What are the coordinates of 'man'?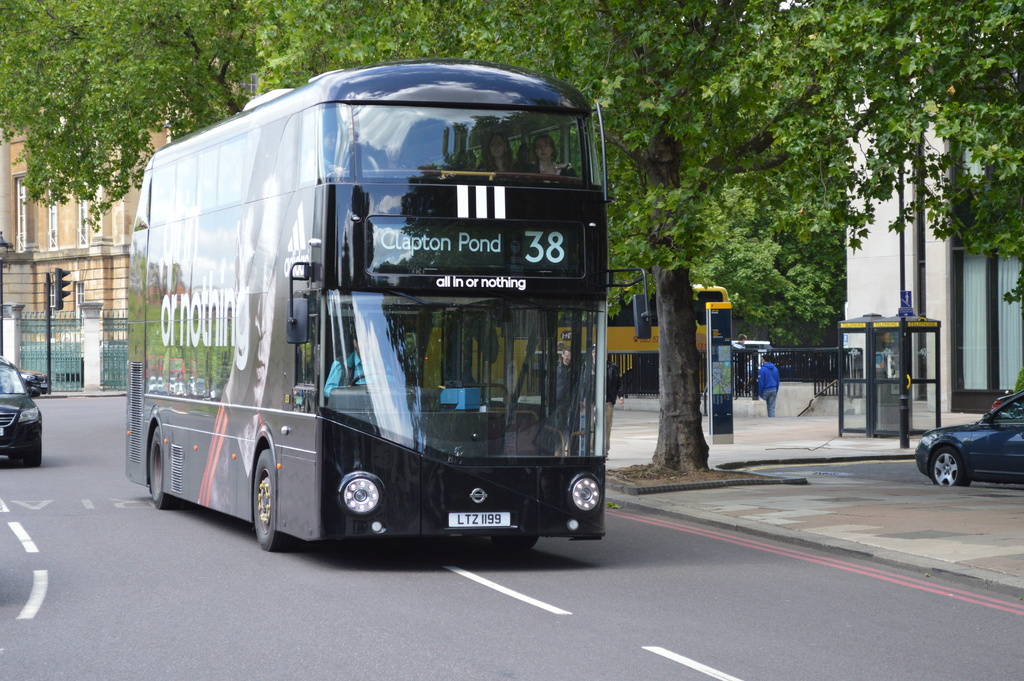
736/333/749/348.
